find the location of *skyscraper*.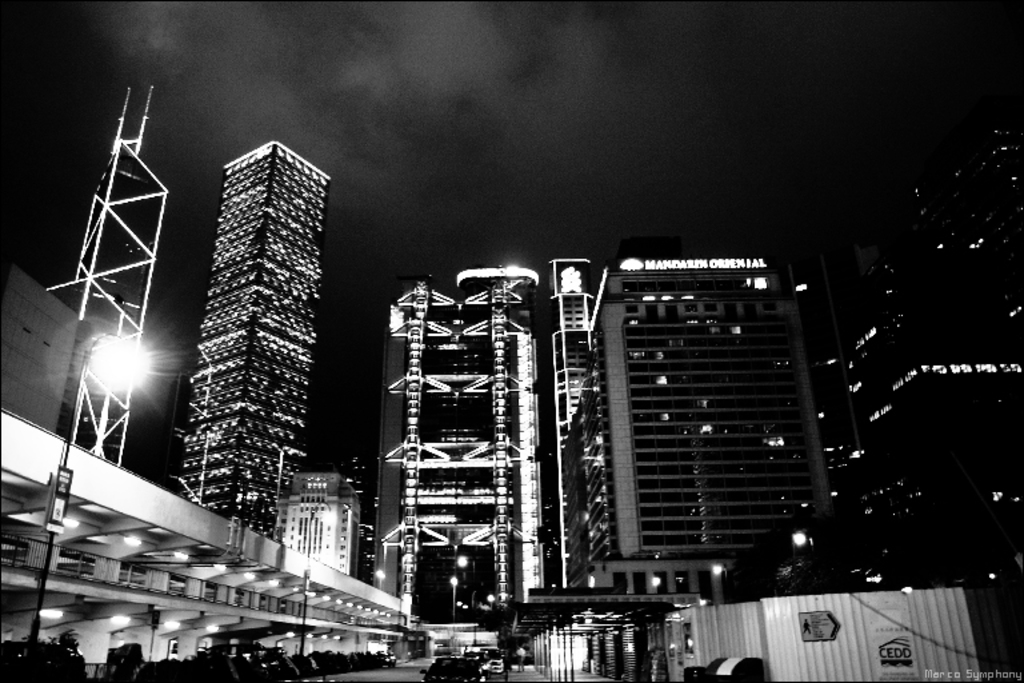
Location: box(185, 139, 331, 534).
